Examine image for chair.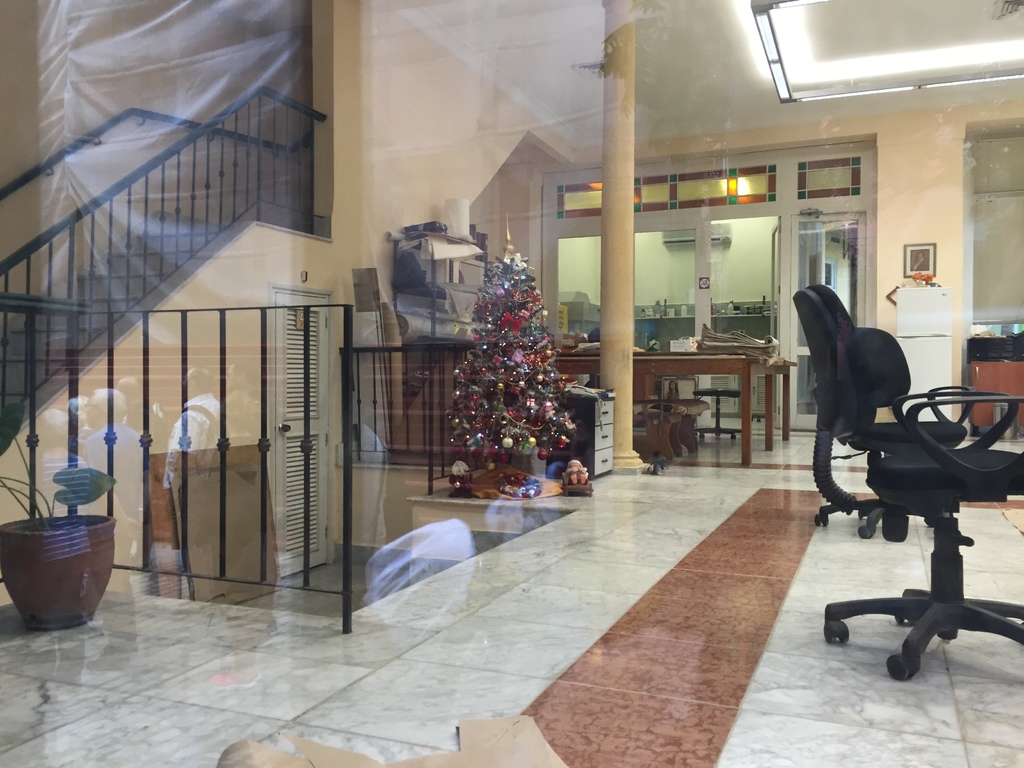
Examination result: Rect(815, 326, 979, 543).
